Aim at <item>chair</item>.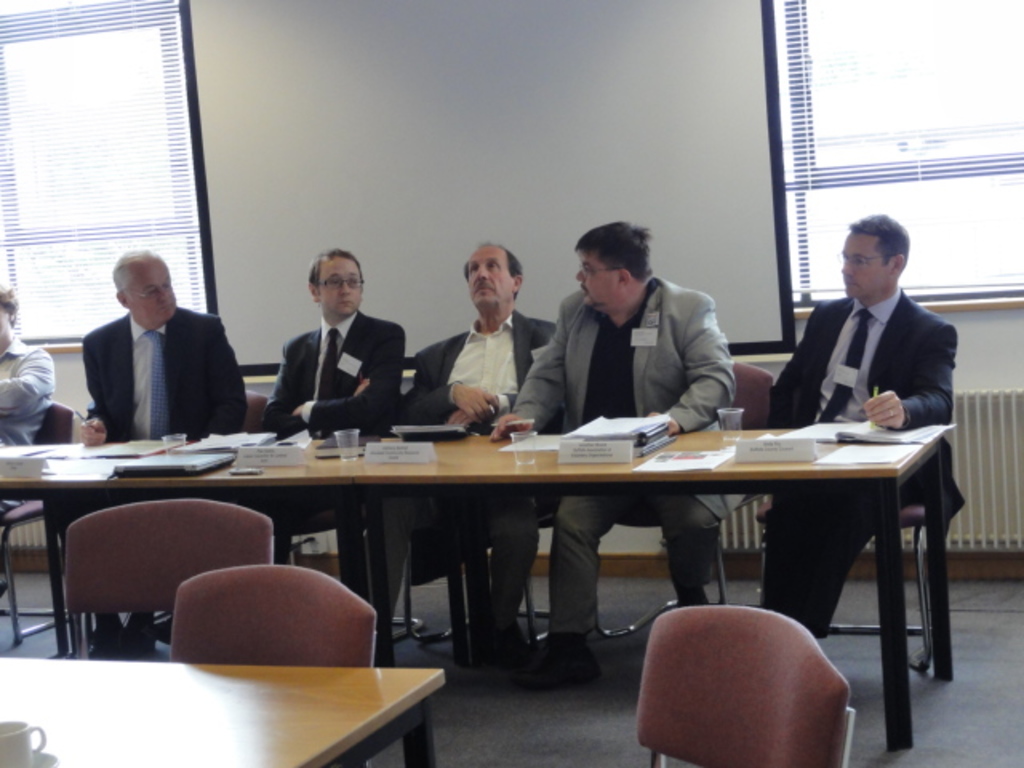
Aimed at box(597, 368, 776, 638).
